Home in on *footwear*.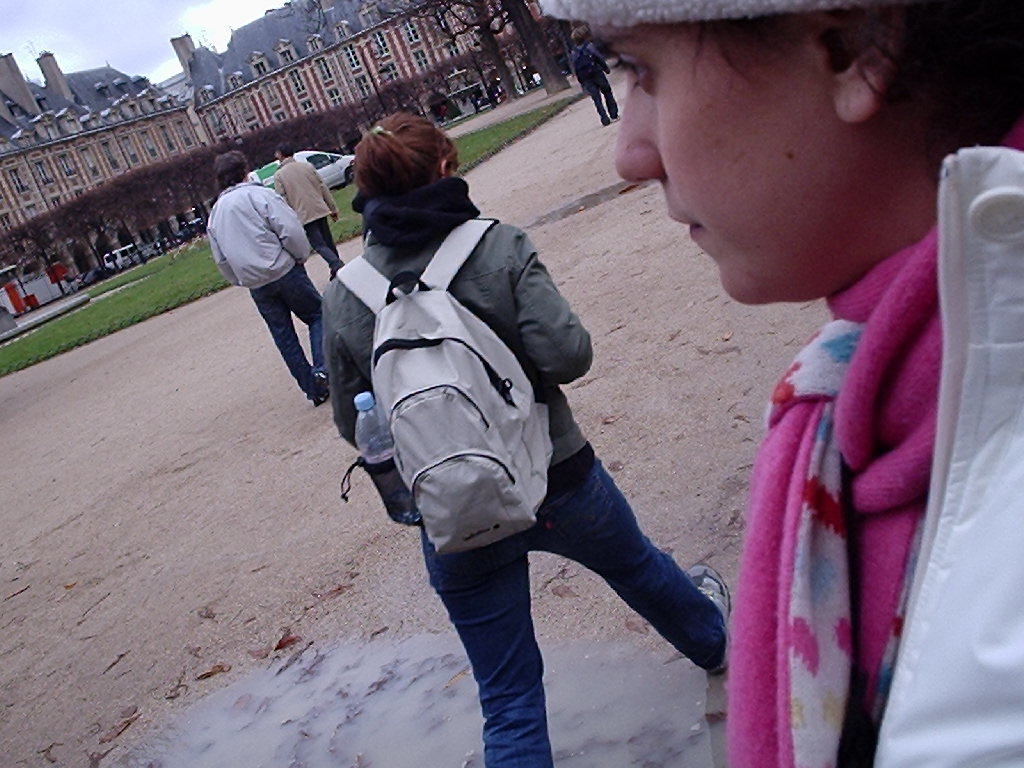
Homed in at (690, 562, 734, 678).
